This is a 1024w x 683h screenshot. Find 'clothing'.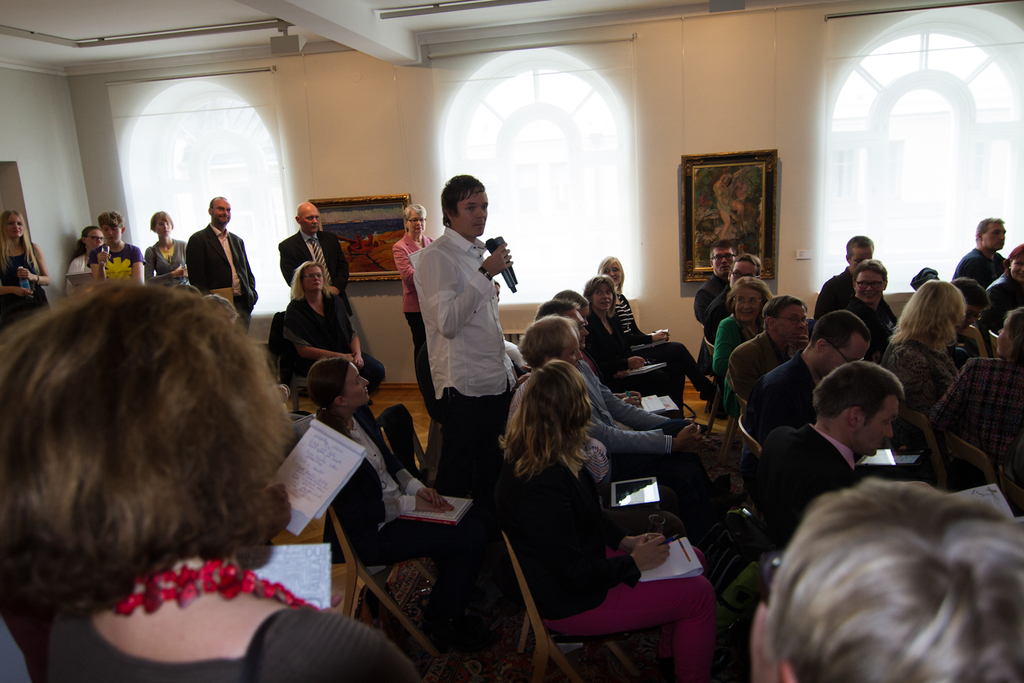
Bounding box: [left=513, top=456, right=644, bottom=617].
